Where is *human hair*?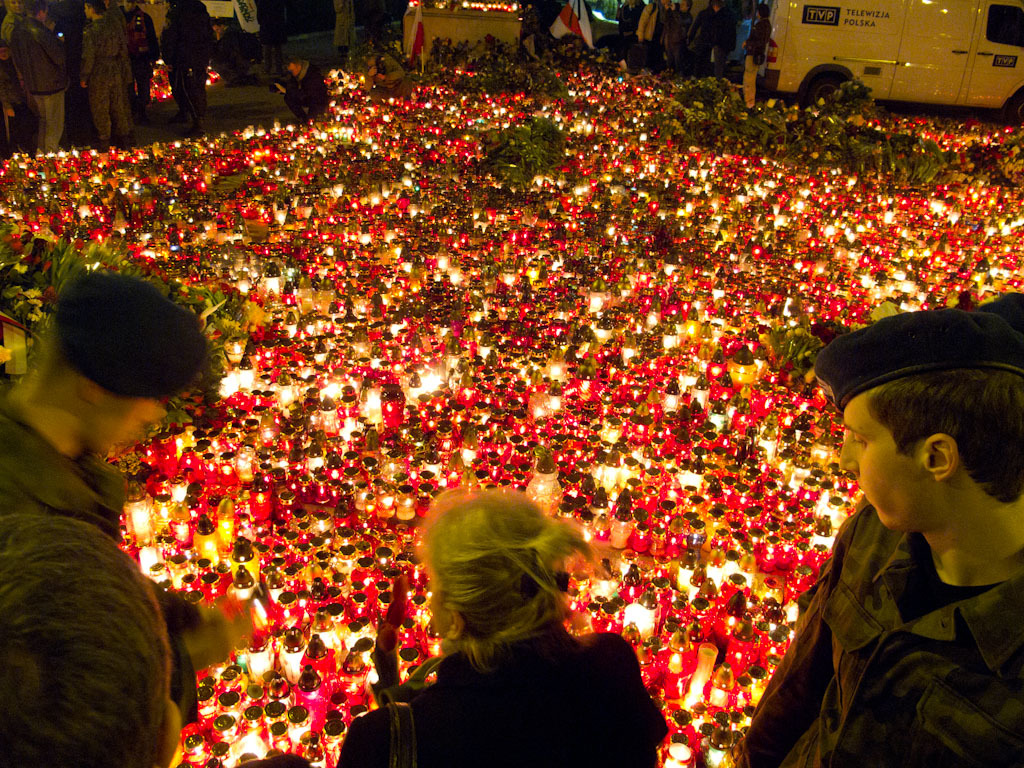
(x1=25, y1=0, x2=46, y2=18).
